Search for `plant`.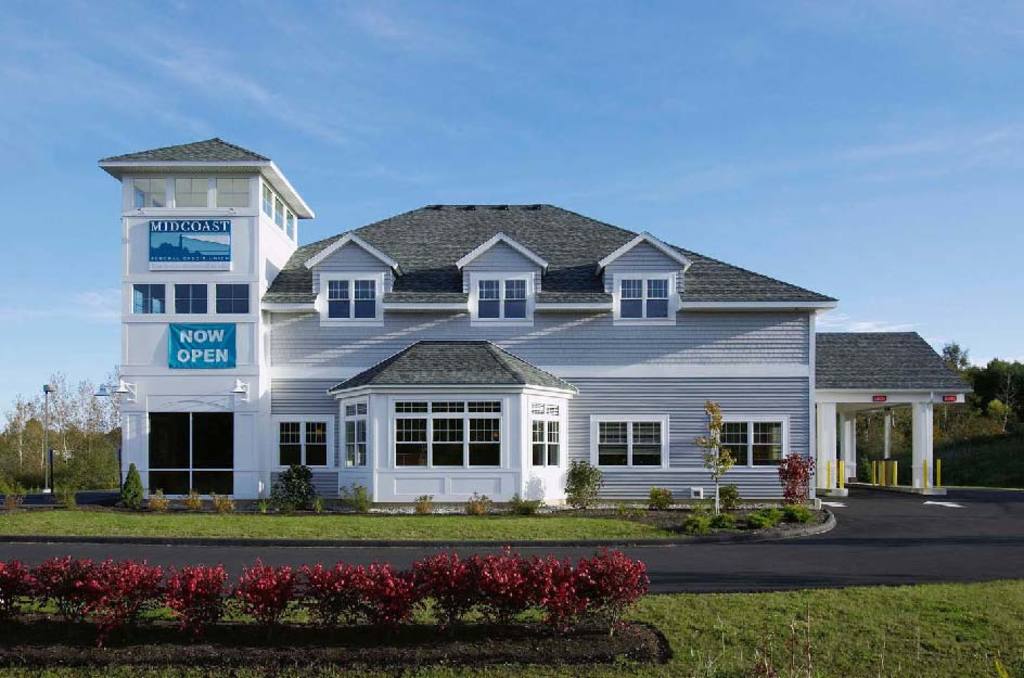
Found at [left=564, top=464, right=603, bottom=514].
